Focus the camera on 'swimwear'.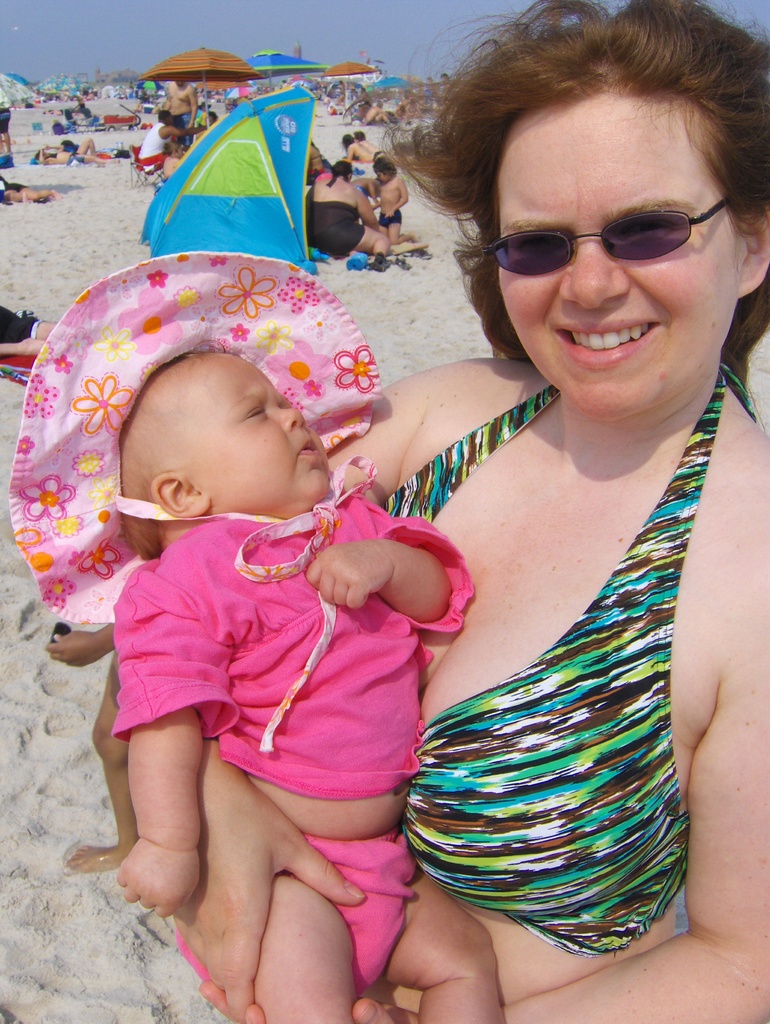
Focus region: [138,123,170,173].
